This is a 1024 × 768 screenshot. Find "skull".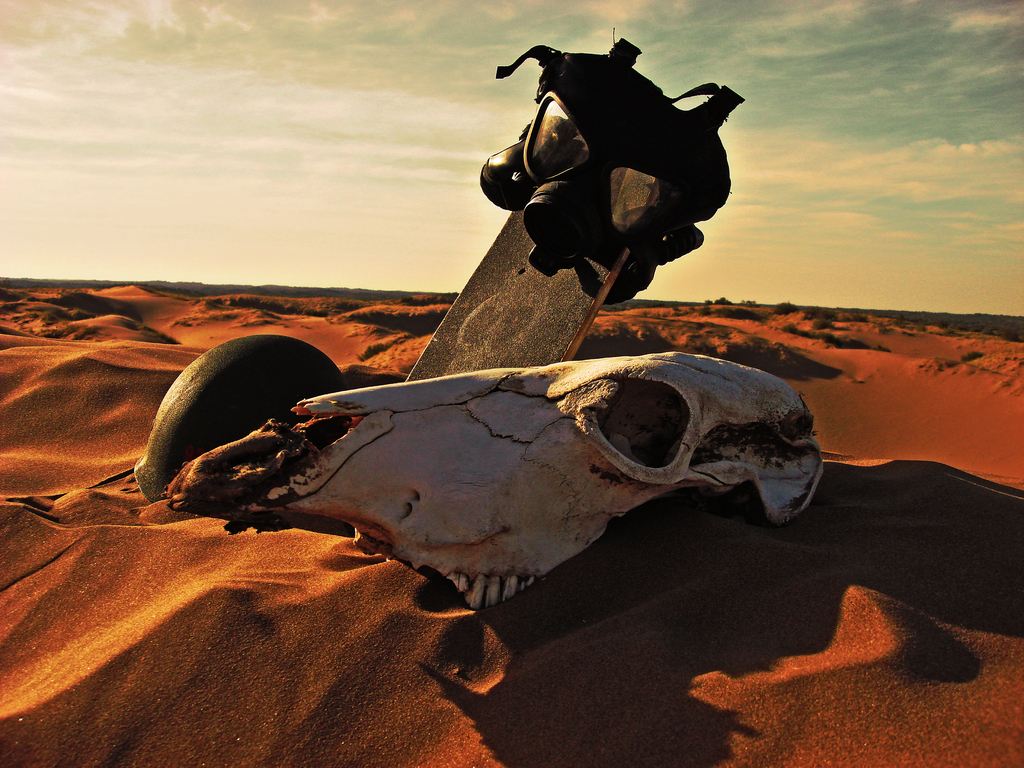
Bounding box: rect(159, 349, 822, 606).
